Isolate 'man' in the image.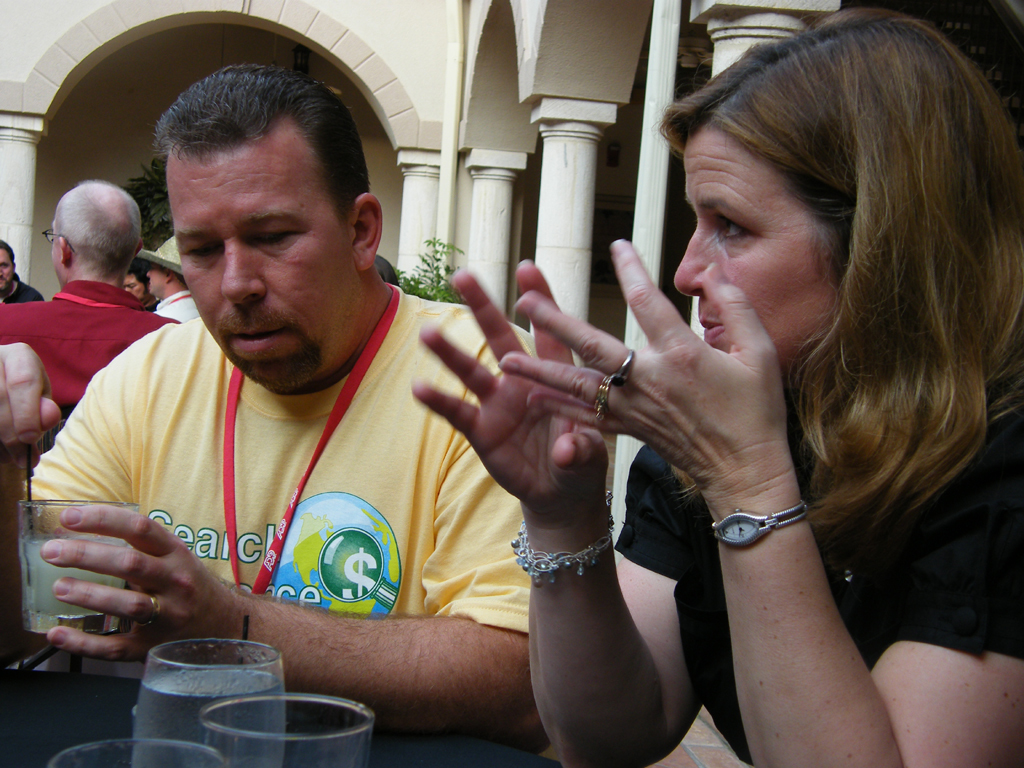
Isolated region: pyautogui.locateOnScreen(145, 235, 200, 320).
